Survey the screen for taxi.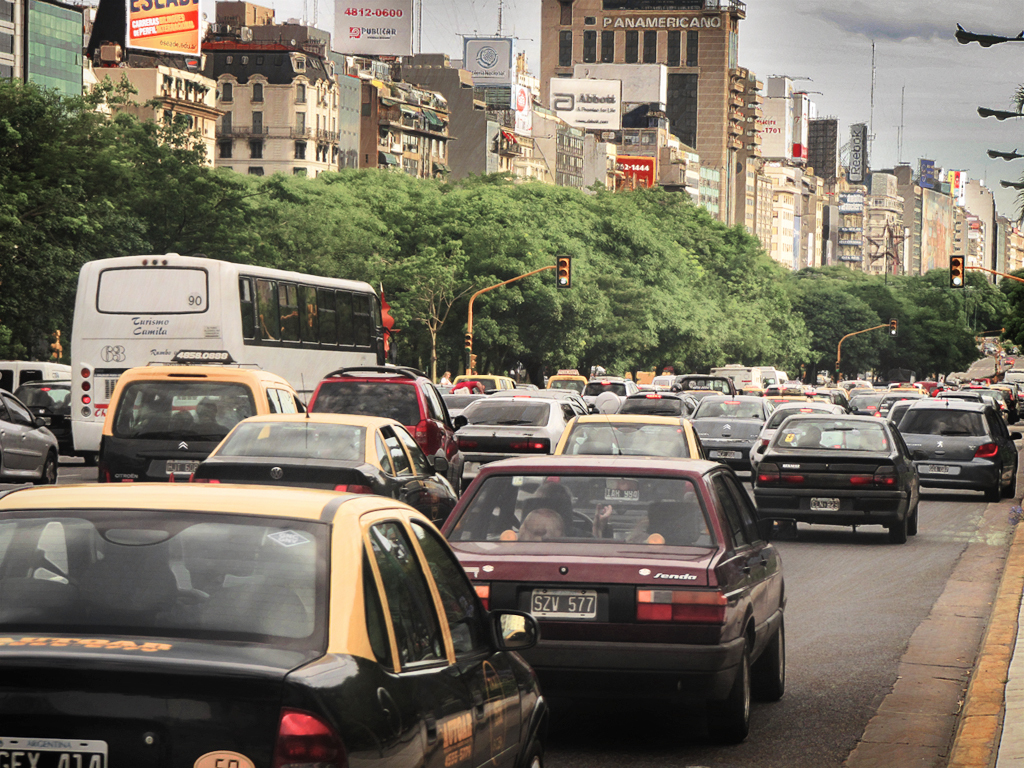
Survey found: select_region(556, 418, 709, 463).
